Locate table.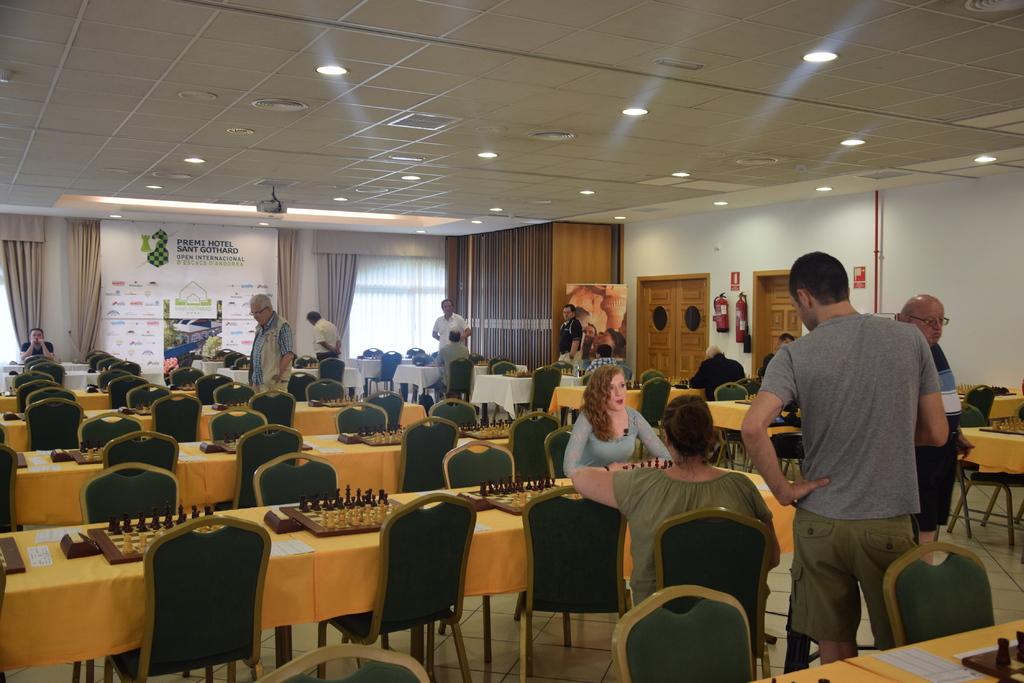
Bounding box: (left=961, top=430, right=1023, bottom=538).
